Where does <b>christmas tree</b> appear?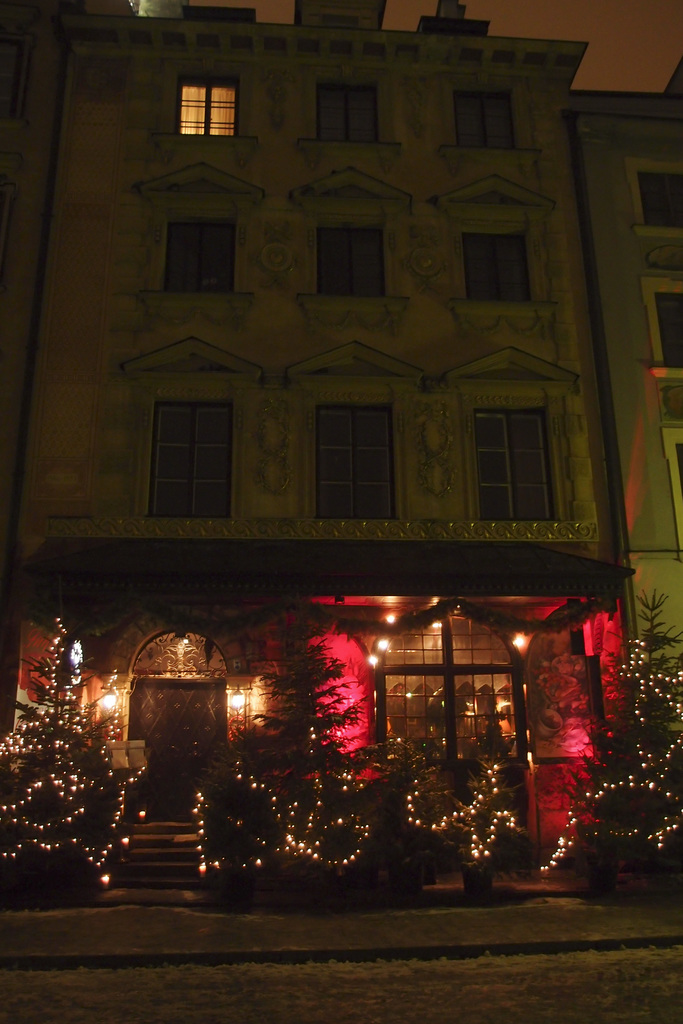
Appears at crop(0, 629, 167, 915).
